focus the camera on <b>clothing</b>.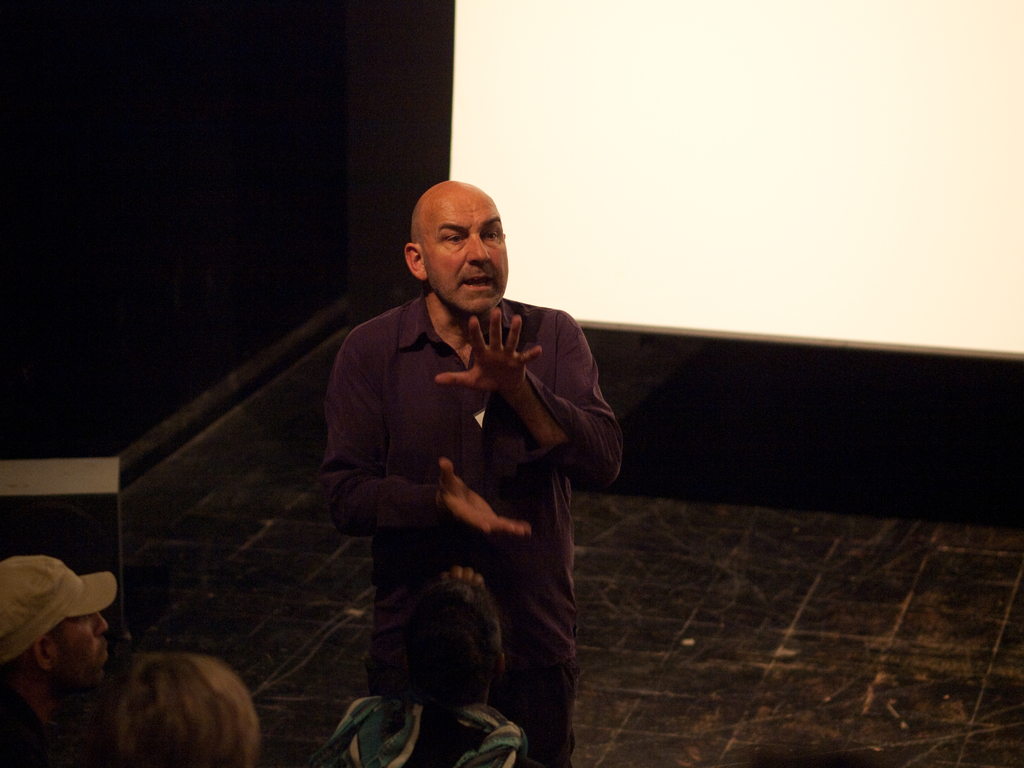
Focus region: rect(313, 294, 627, 765).
